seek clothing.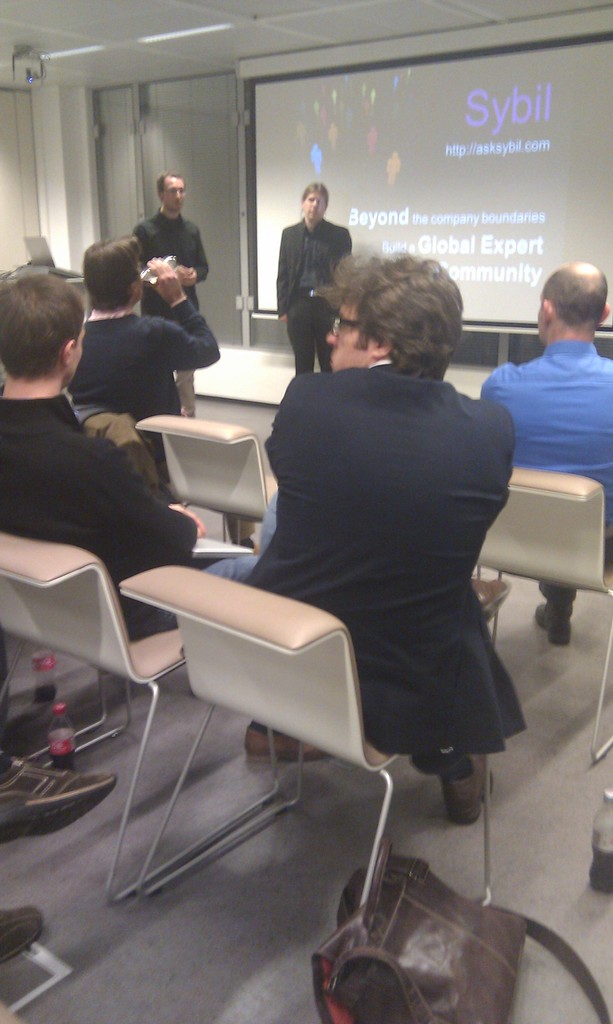
[x1=132, y1=204, x2=211, y2=330].
